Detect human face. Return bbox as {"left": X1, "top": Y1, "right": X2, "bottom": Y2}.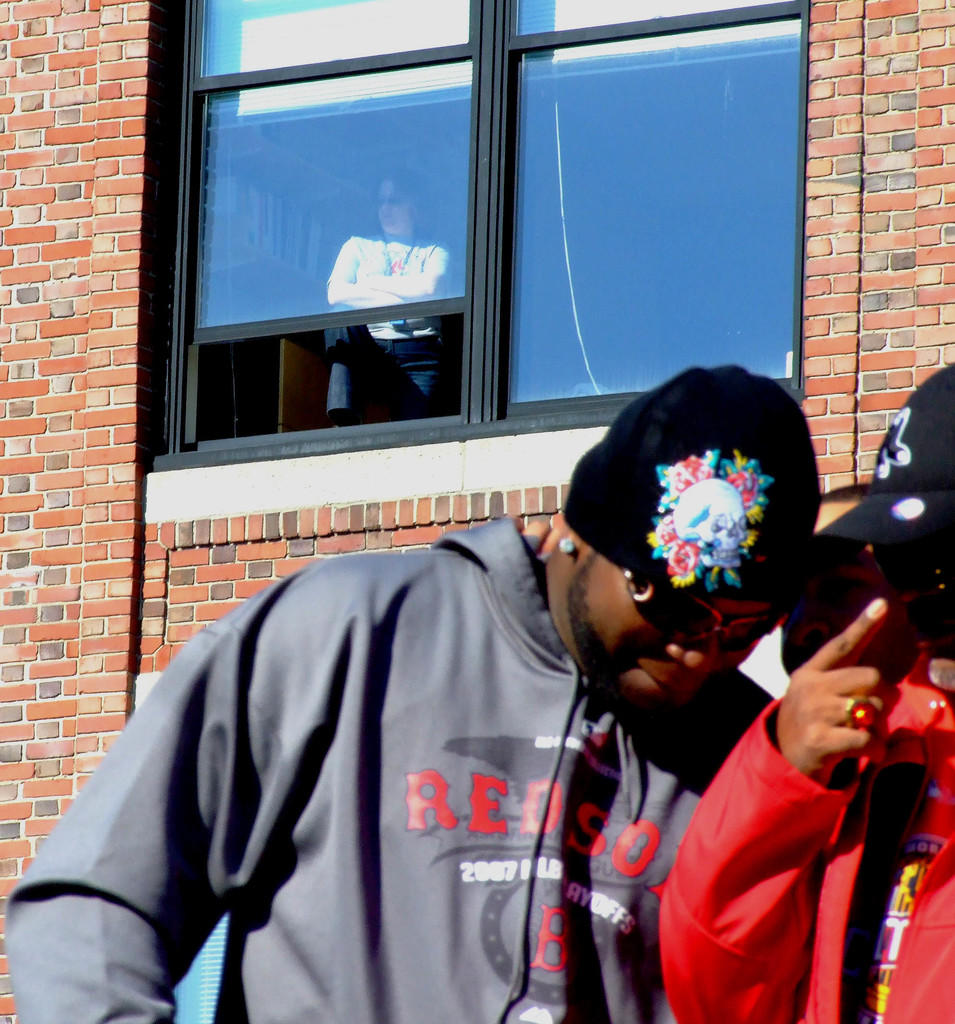
{"left": 779, "top": 537, "right": 908, "bottom": 673}.
